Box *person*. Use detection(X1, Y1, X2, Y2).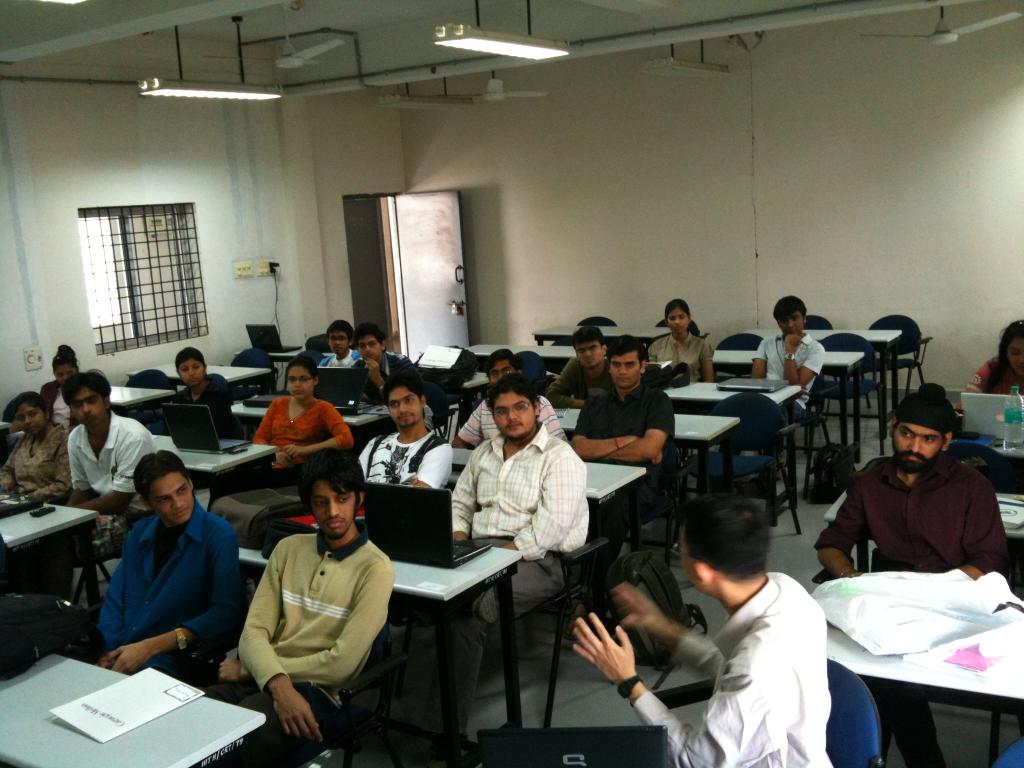
detection(346, 331, 417, 404).
